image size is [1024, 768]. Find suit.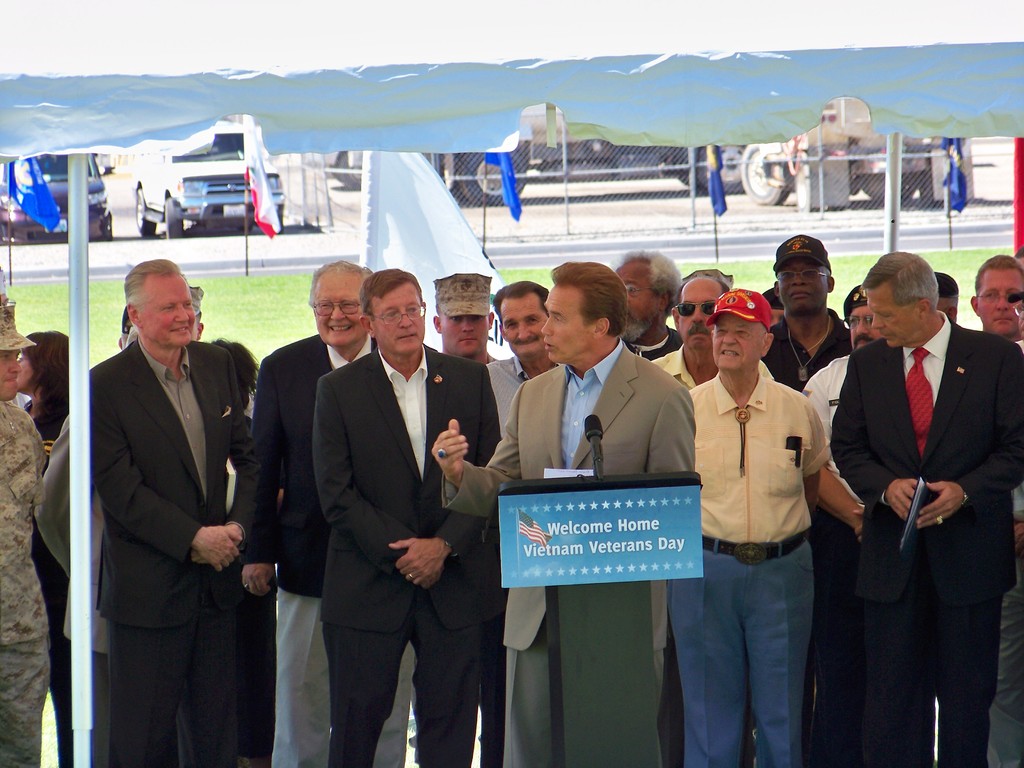
box(25, 410, 110, 767).
